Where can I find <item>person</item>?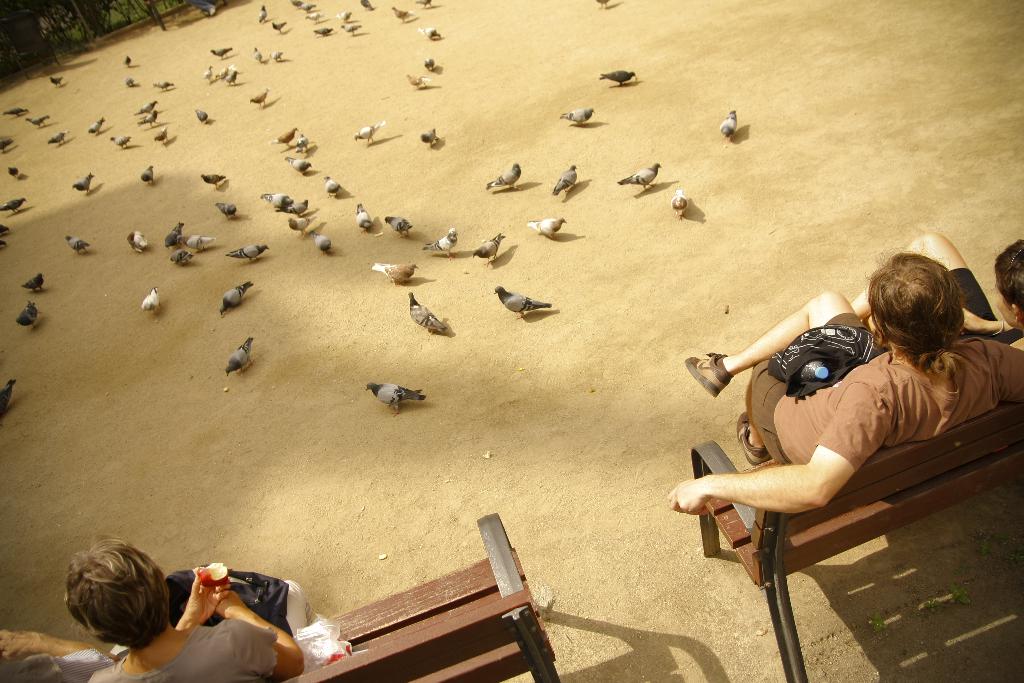
You can find it at <box>688,247,961,640</box>.
